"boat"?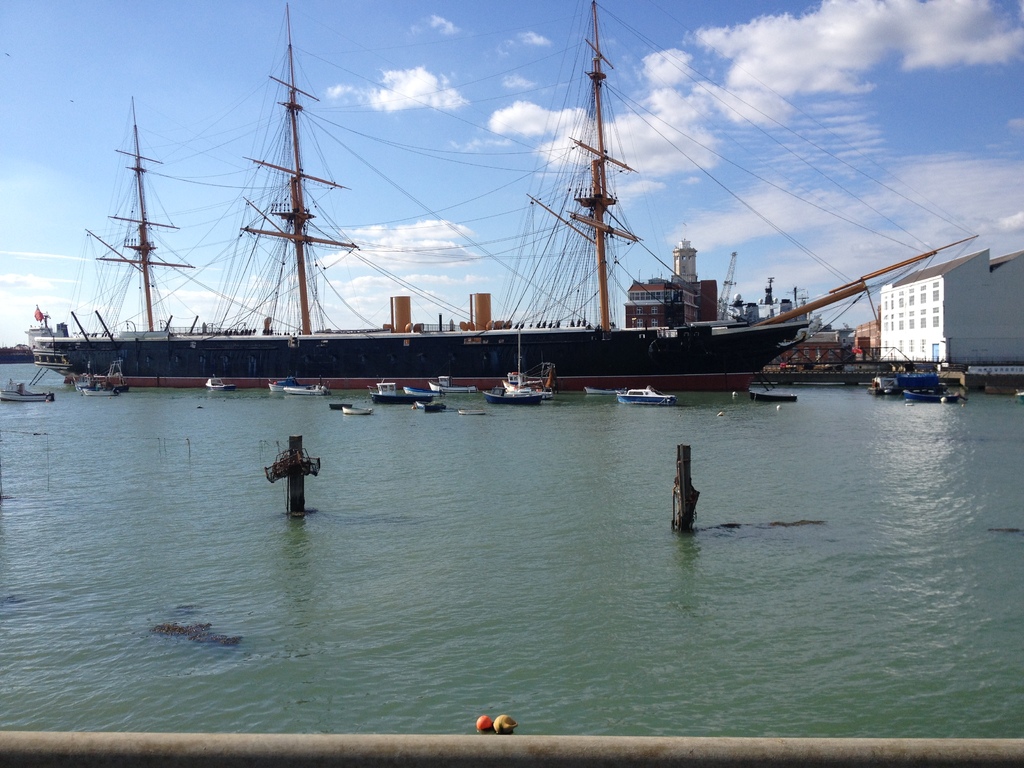
pyautogui.locateOnScreen(582, 385, 627, 393)
